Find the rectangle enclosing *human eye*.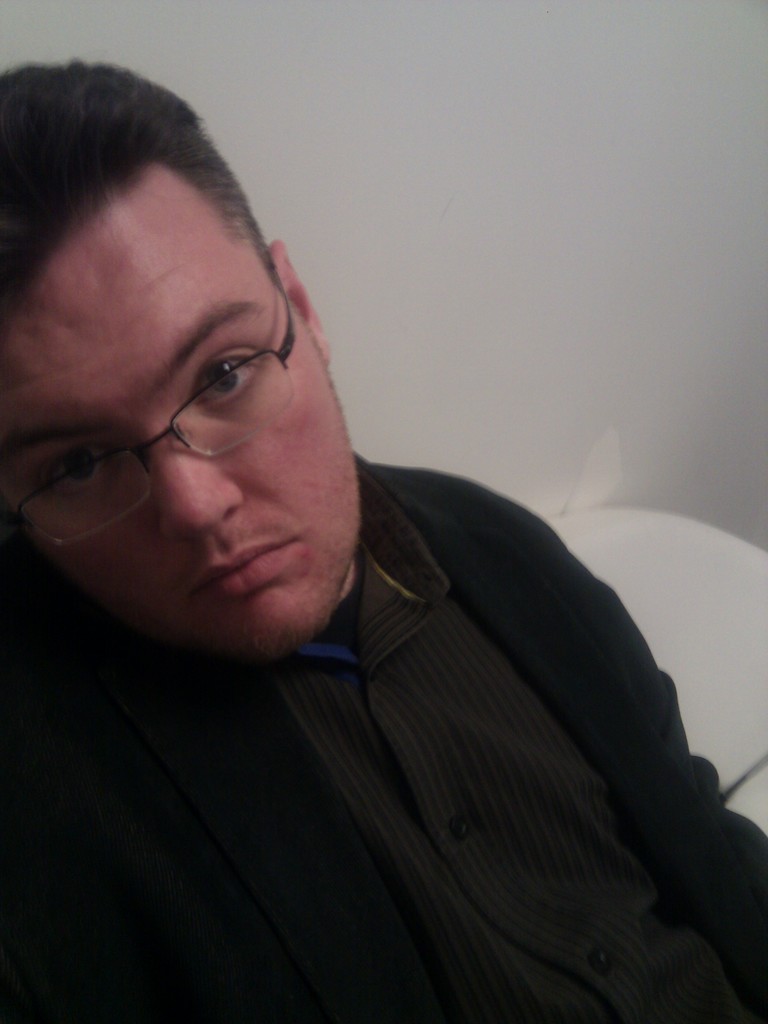
x1=175 y1=319 x2=263 y2=410.
